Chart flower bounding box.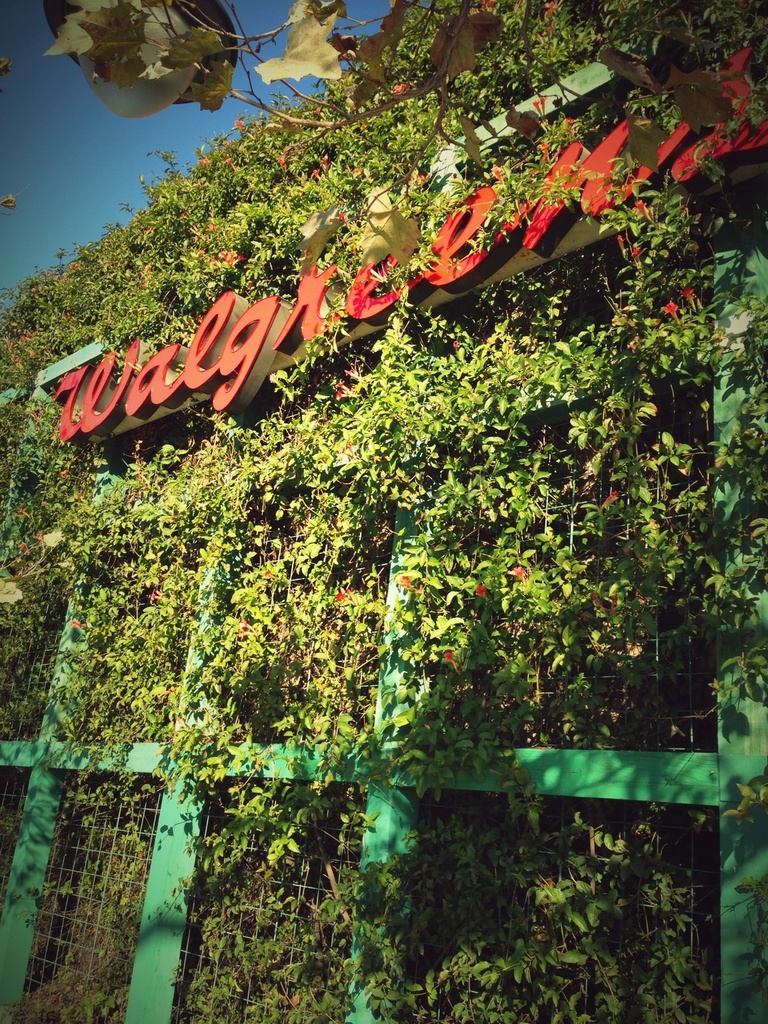
Charted: BBox(629, 244, 641, 257).
